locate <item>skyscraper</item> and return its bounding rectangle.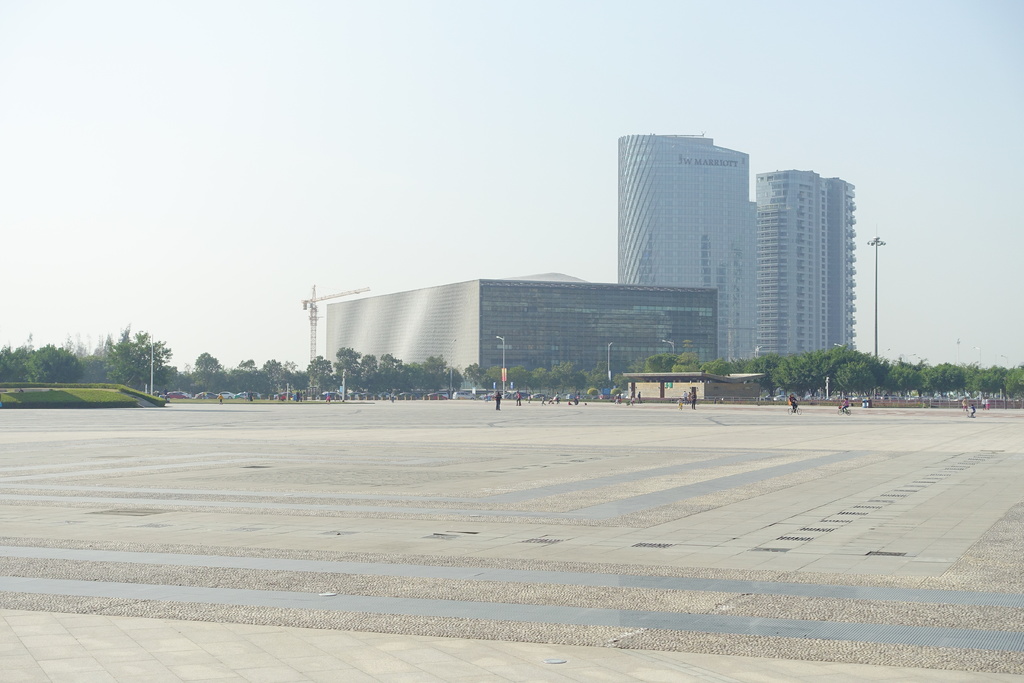
BBox(620, 135, 758, 372).
